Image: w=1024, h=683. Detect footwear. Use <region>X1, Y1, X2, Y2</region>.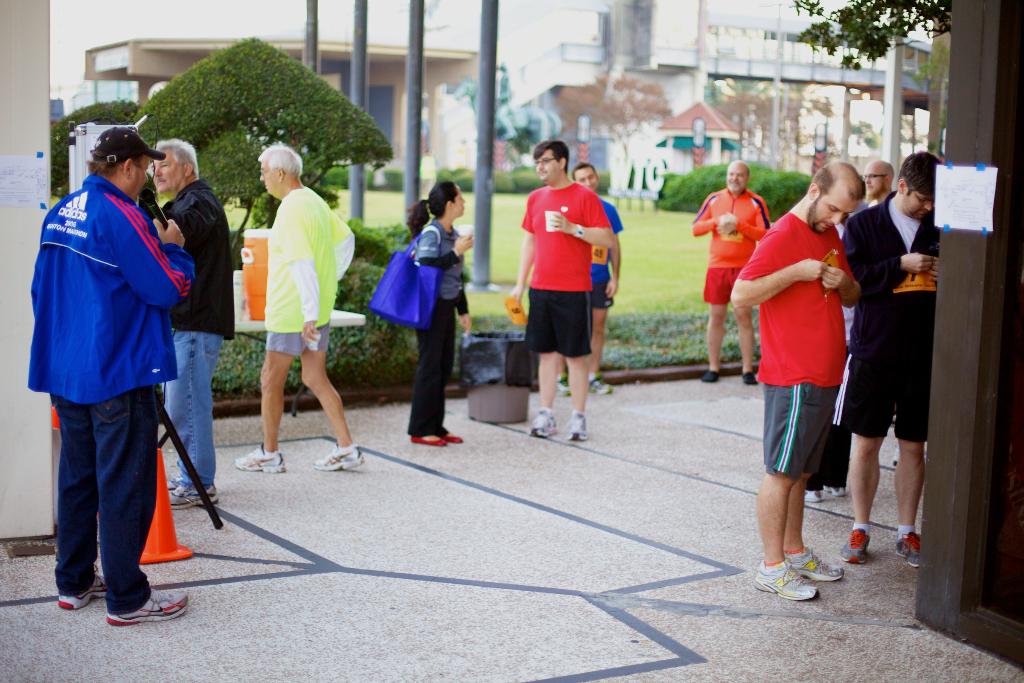
<region>554, 375, 572, 396</region>.
